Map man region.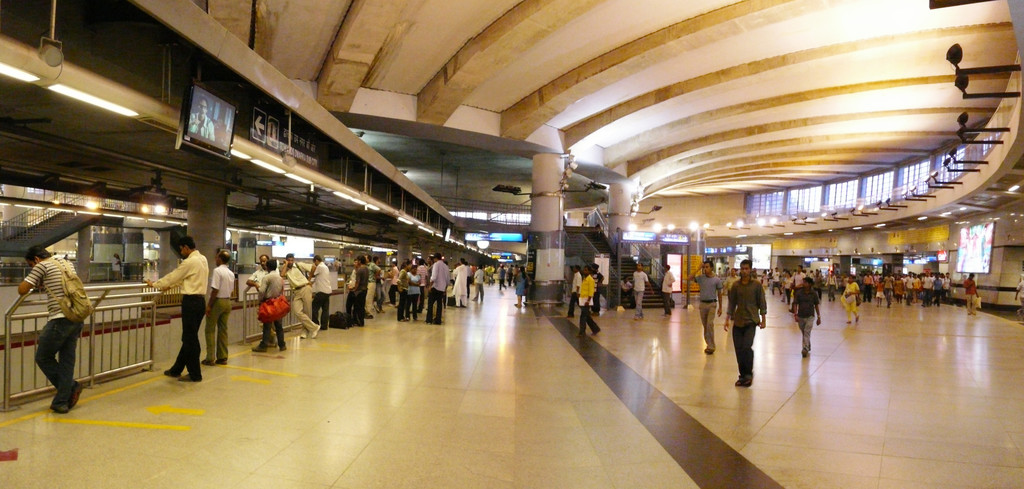
Mapped to (611, 228, 625, 258).
